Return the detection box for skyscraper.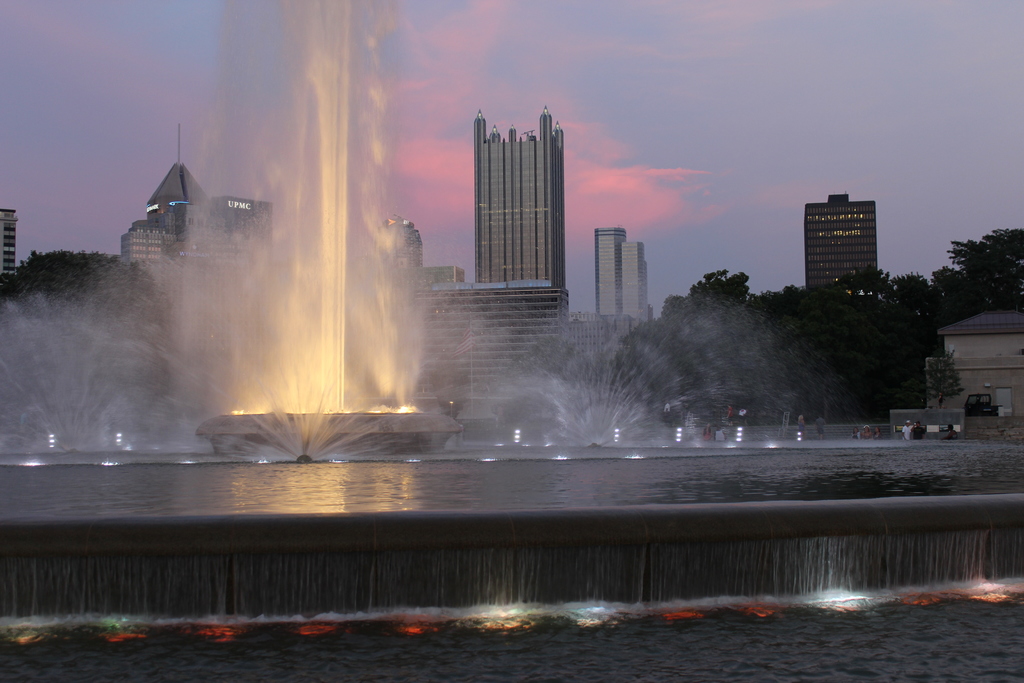
locate(580, 235, 654, 327).
